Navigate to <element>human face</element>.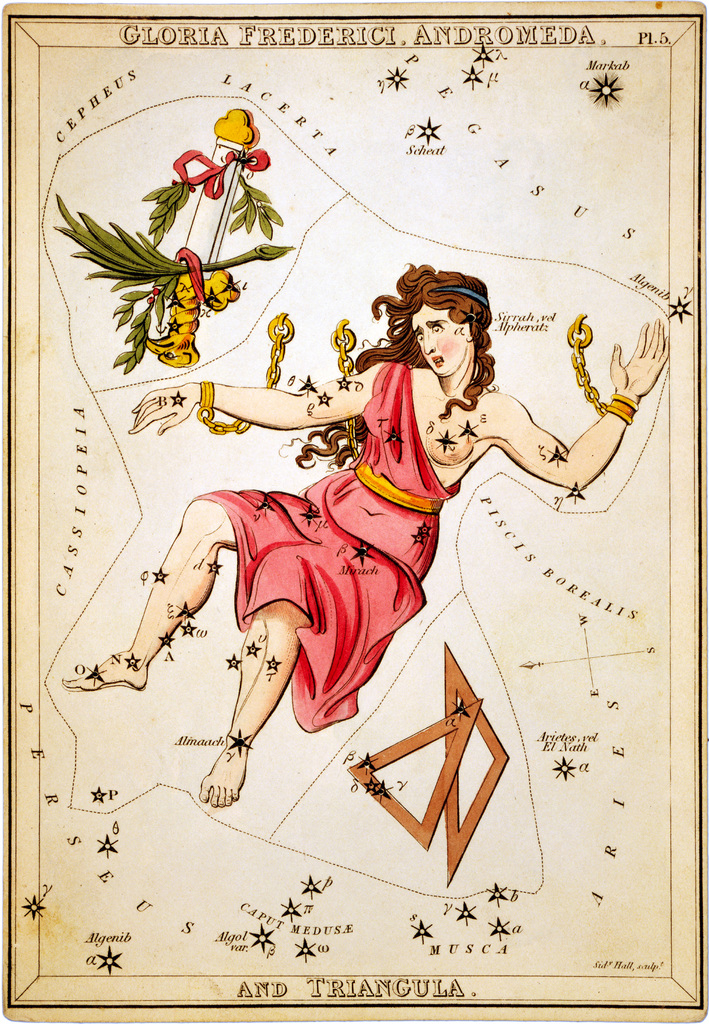
Navigation target: l=411, t=307, r=472, b=374.
